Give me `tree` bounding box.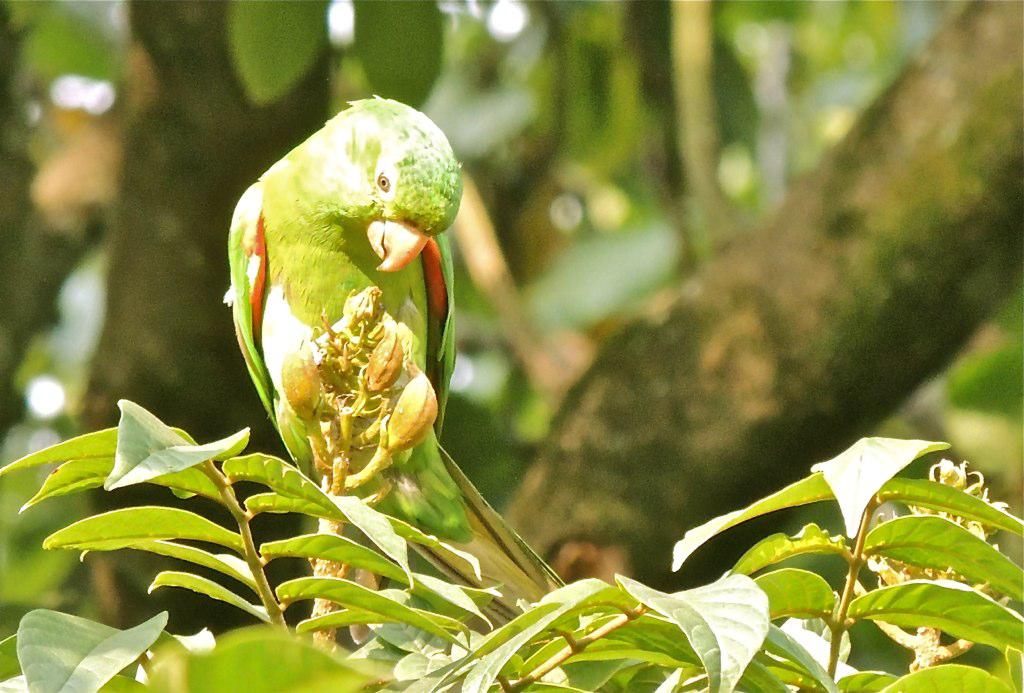
0 0 1023 692.
